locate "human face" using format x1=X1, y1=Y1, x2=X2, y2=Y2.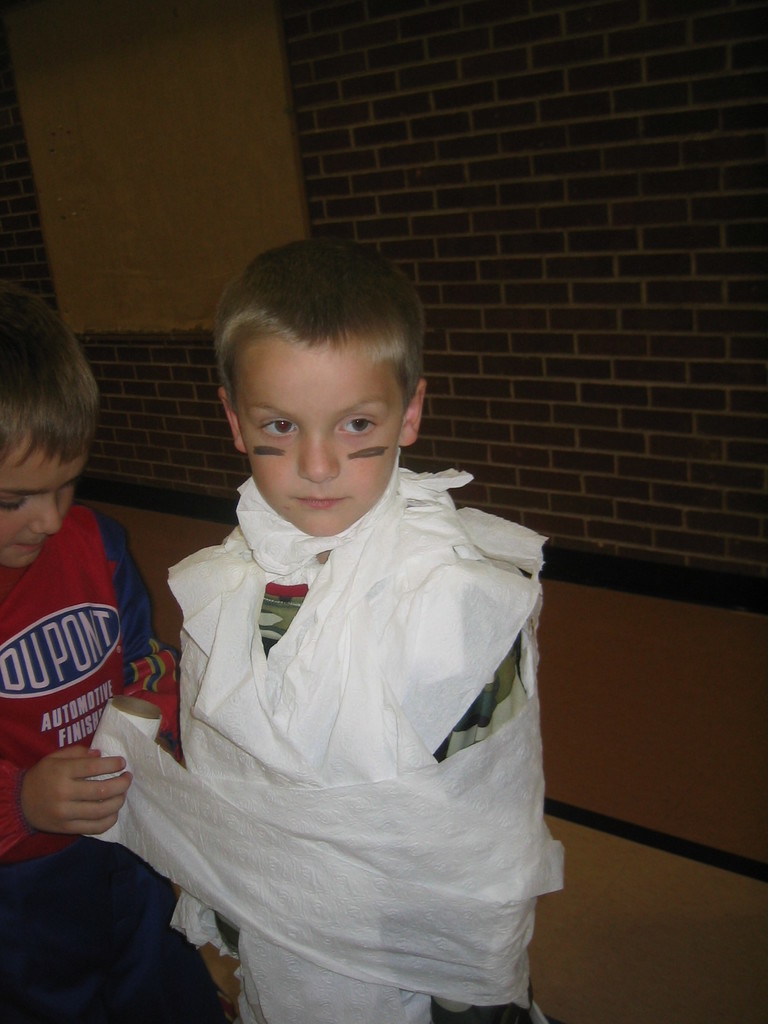
x1=0, y1=417, x2=88, y2=573.
